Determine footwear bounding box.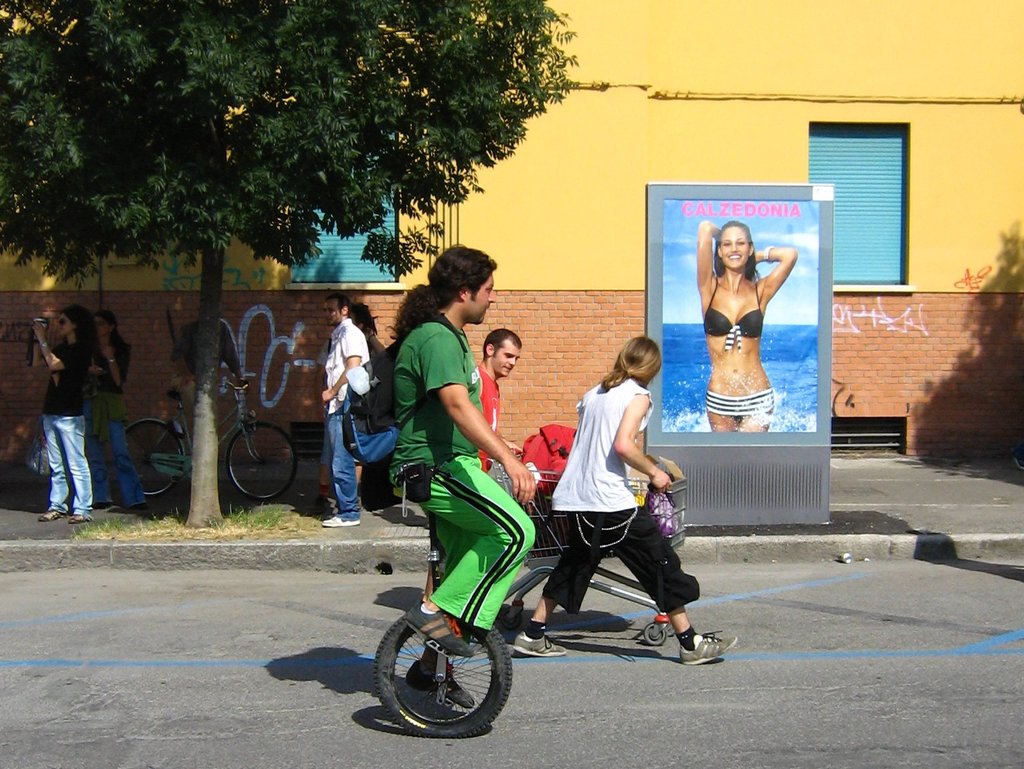
Determined: 512 625 570 658.
